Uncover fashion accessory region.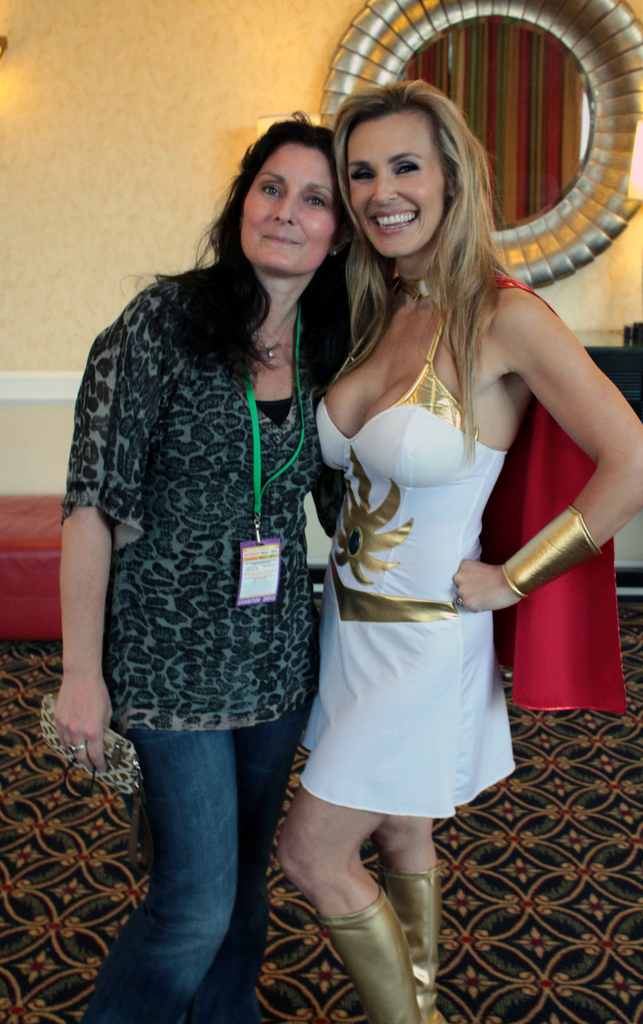
Uncovered: 500,502,608,596.
